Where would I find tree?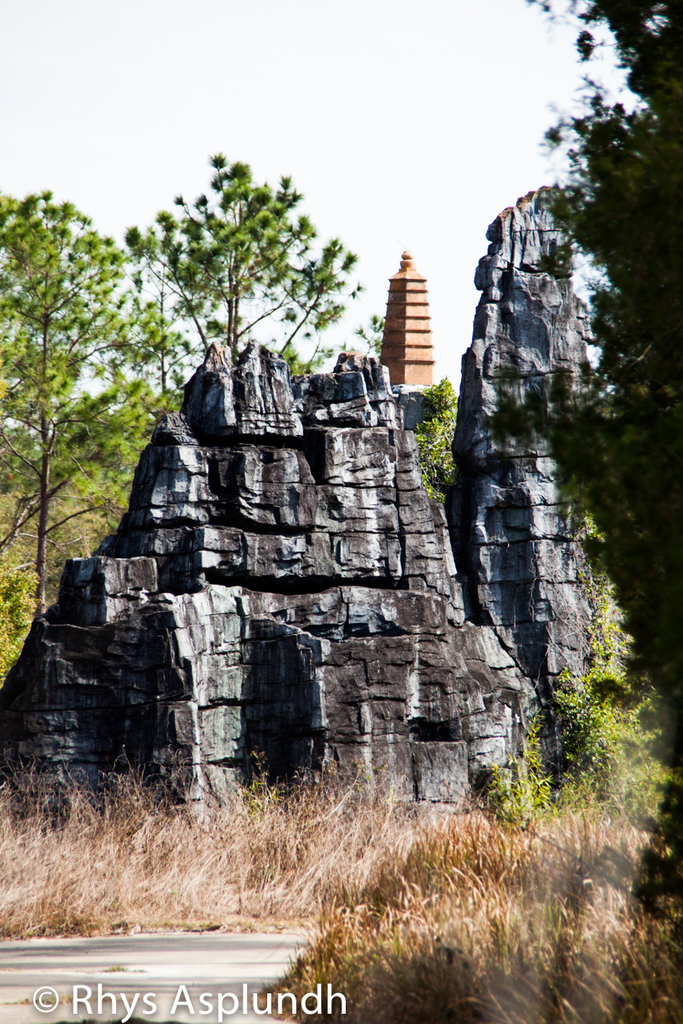
At region(116, 147, 382, 399).
